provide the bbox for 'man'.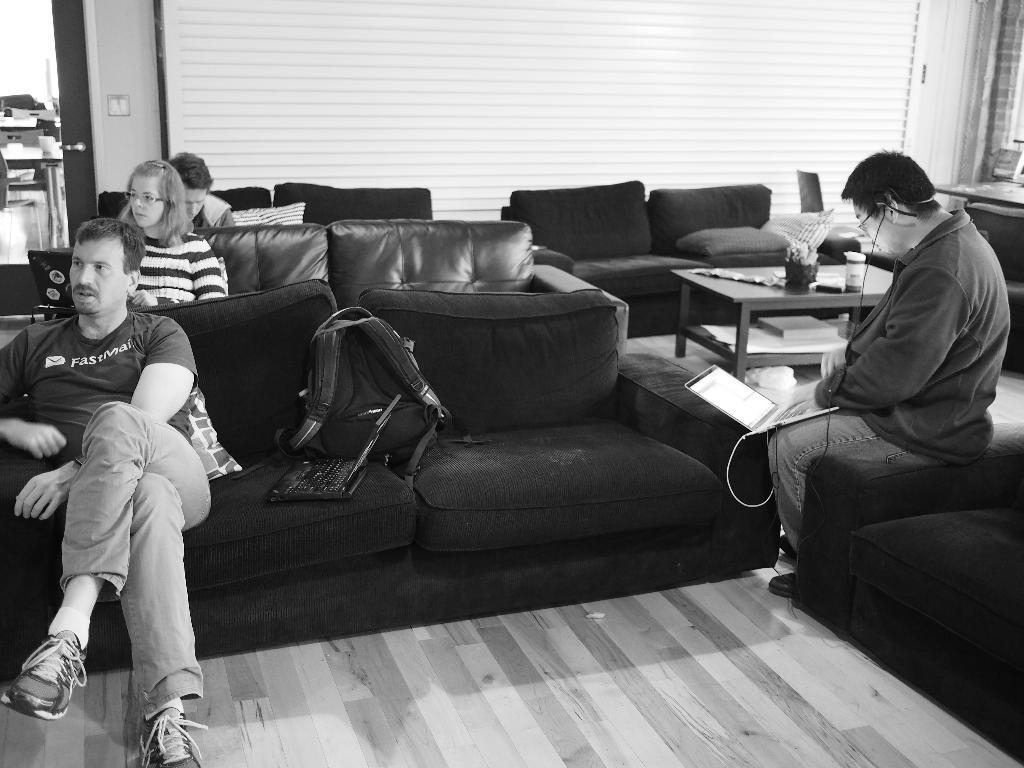
x1=164 y1=149 x2=238 y2=232.
